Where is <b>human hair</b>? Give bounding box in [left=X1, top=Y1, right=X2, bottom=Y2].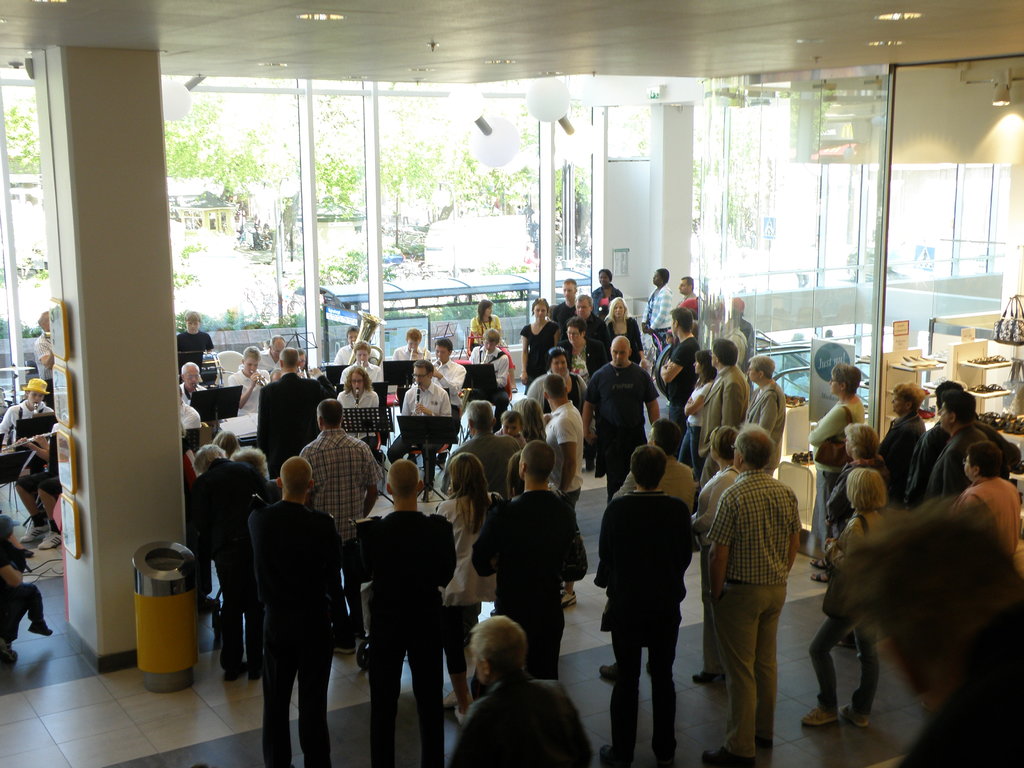
[left=341, top=367, right=374, bottom=396].
